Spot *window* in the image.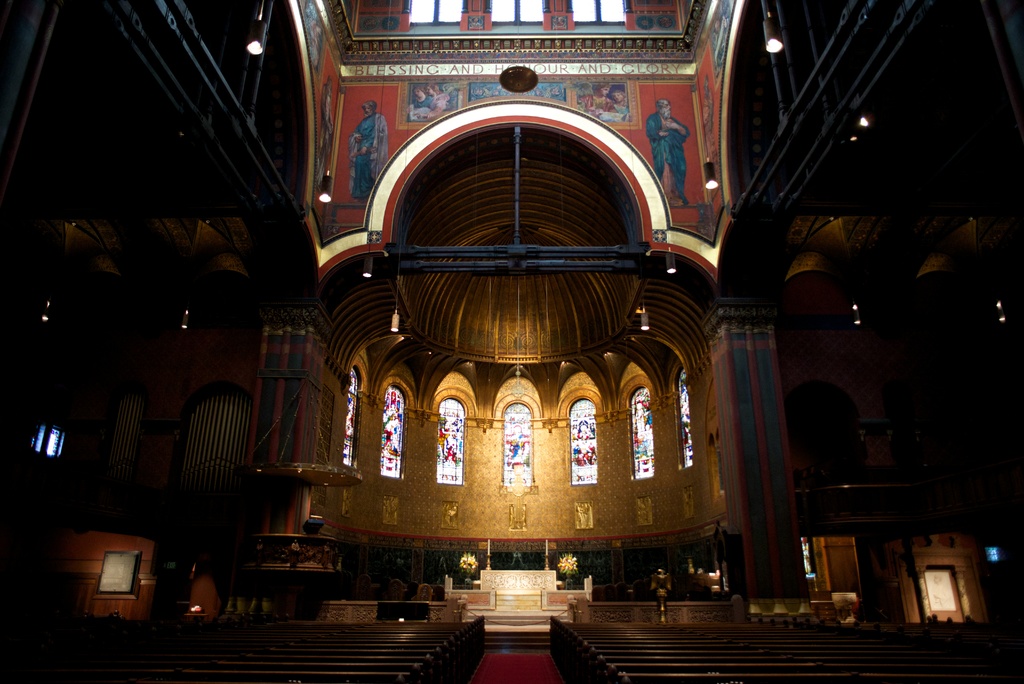
*window* found at x1=380 y1=387 x2=401 y2=480.
